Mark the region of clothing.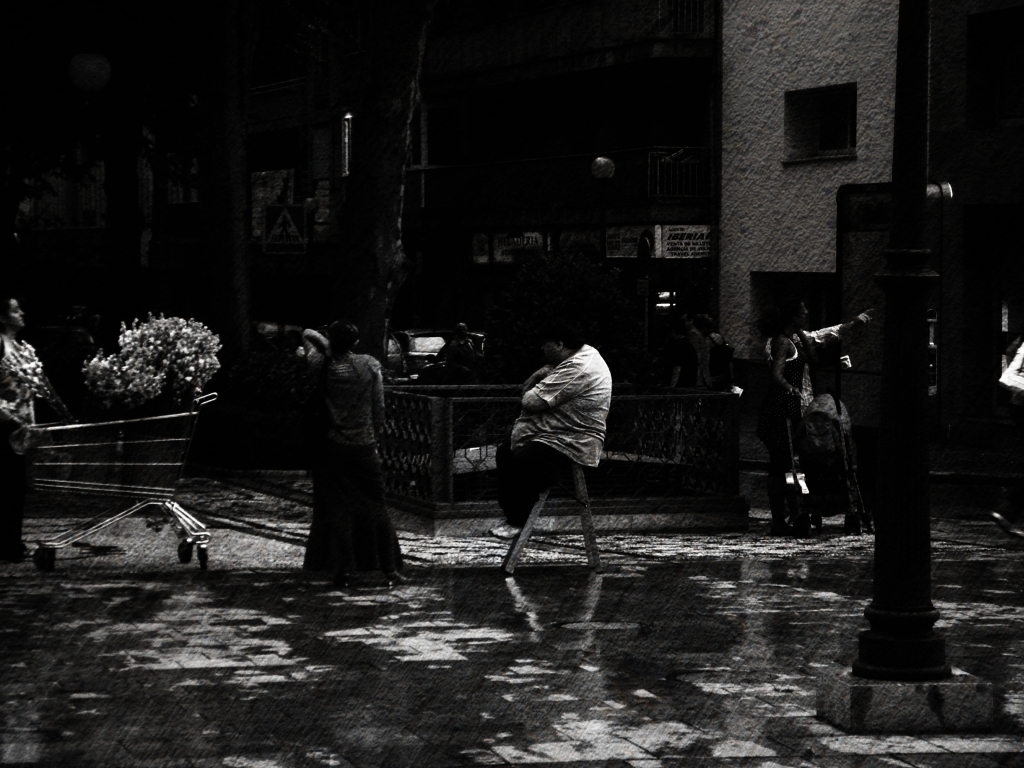
Region: 493,345,602,530.
